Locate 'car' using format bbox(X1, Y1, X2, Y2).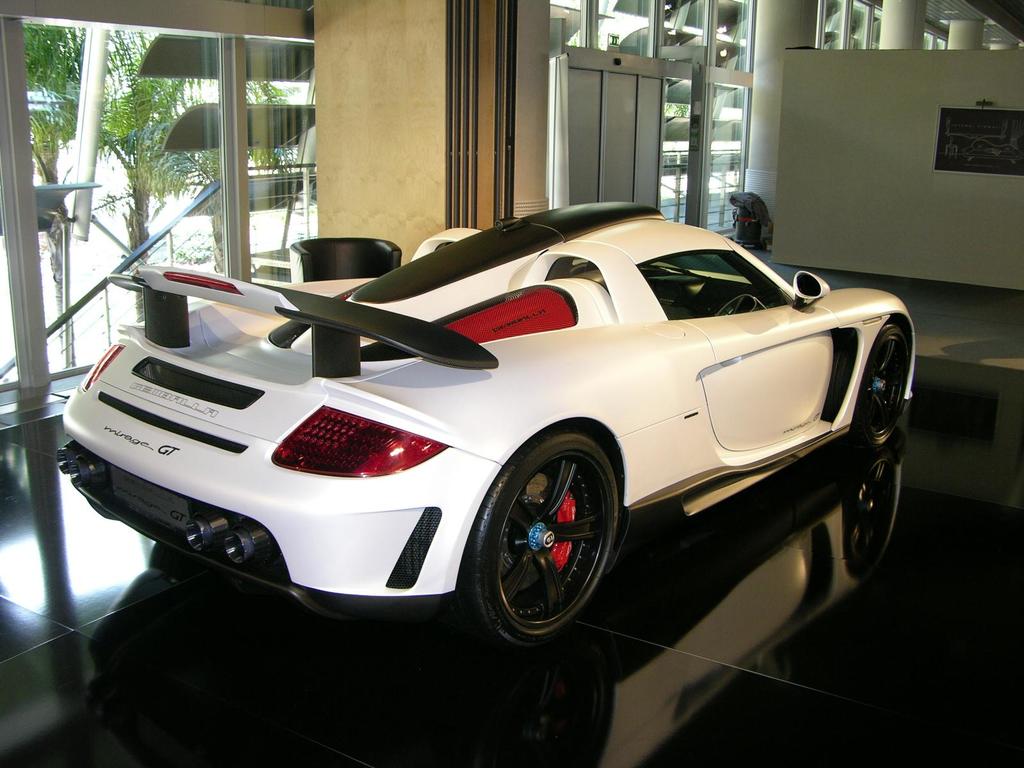
bbox(46, 193, 927, 669).
